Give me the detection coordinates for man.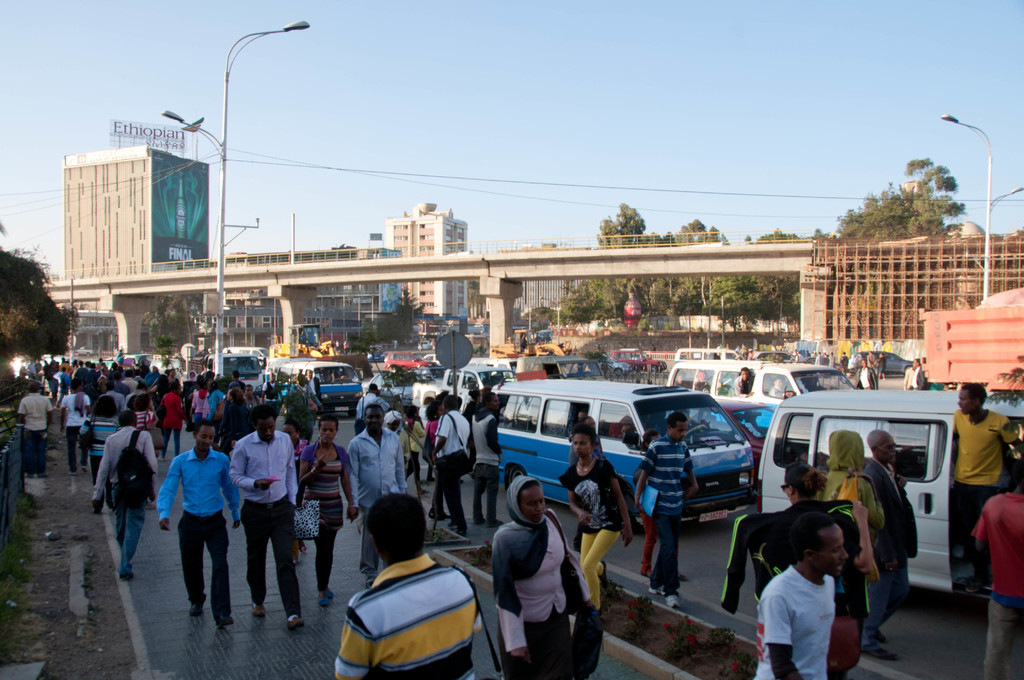
left=13, top=382, right=53, bottom=478.
